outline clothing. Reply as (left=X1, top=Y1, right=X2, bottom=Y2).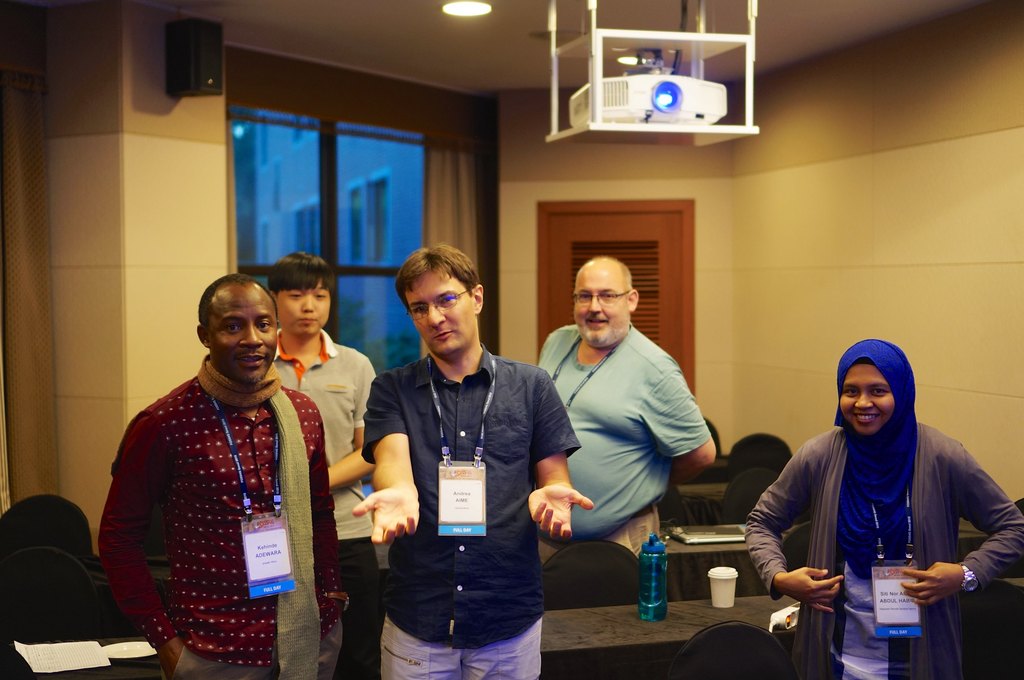
(left=540, top=319, right=713, bottom=560).
